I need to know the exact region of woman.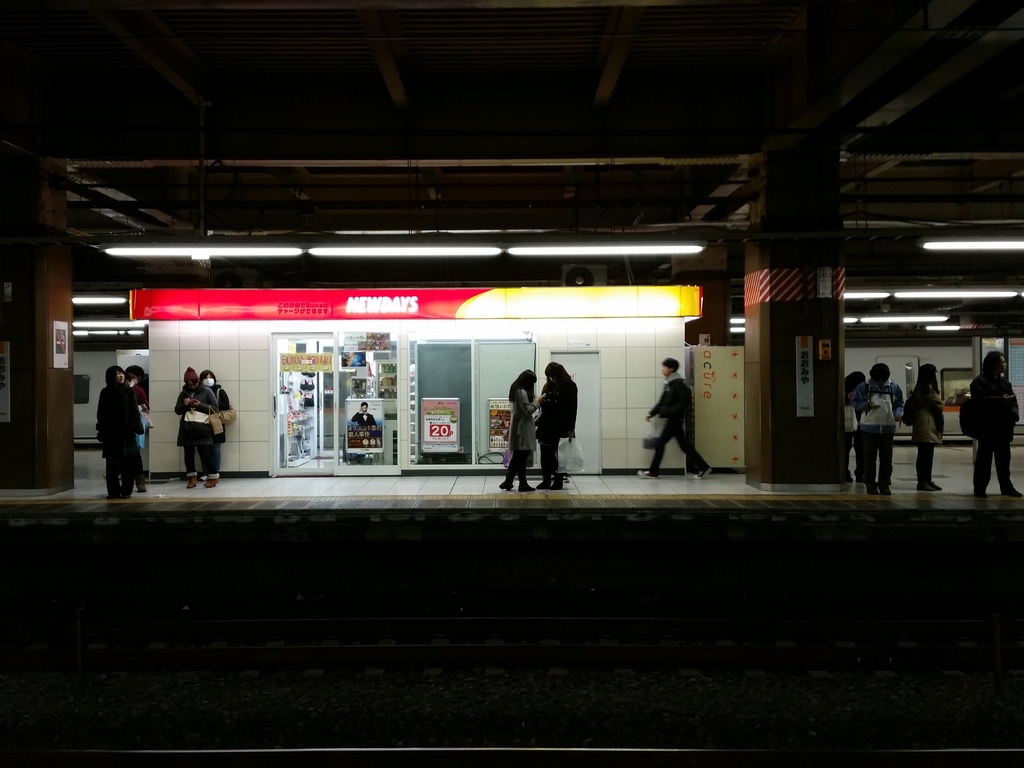
Region: left=497, top=365, right=543, bottom=491.
